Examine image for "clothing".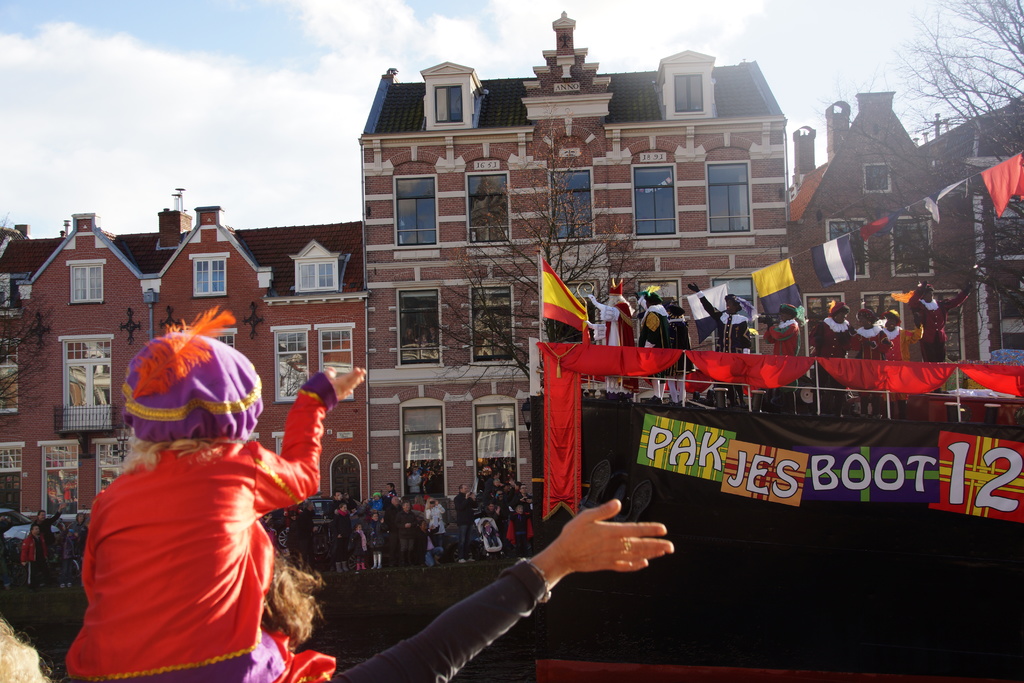
Examination result: (x1=329, y1=556, x2=551, y2=682).
